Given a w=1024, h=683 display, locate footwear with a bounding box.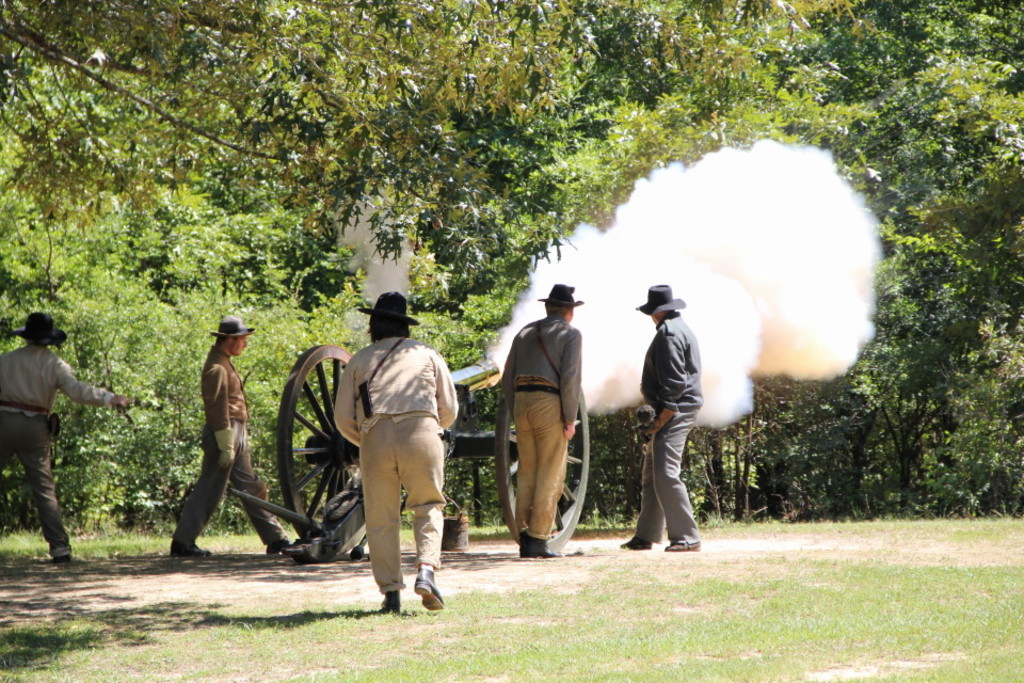
Located: {"left": 620, "top": 538, "right": 652, "bottom": 551}.
